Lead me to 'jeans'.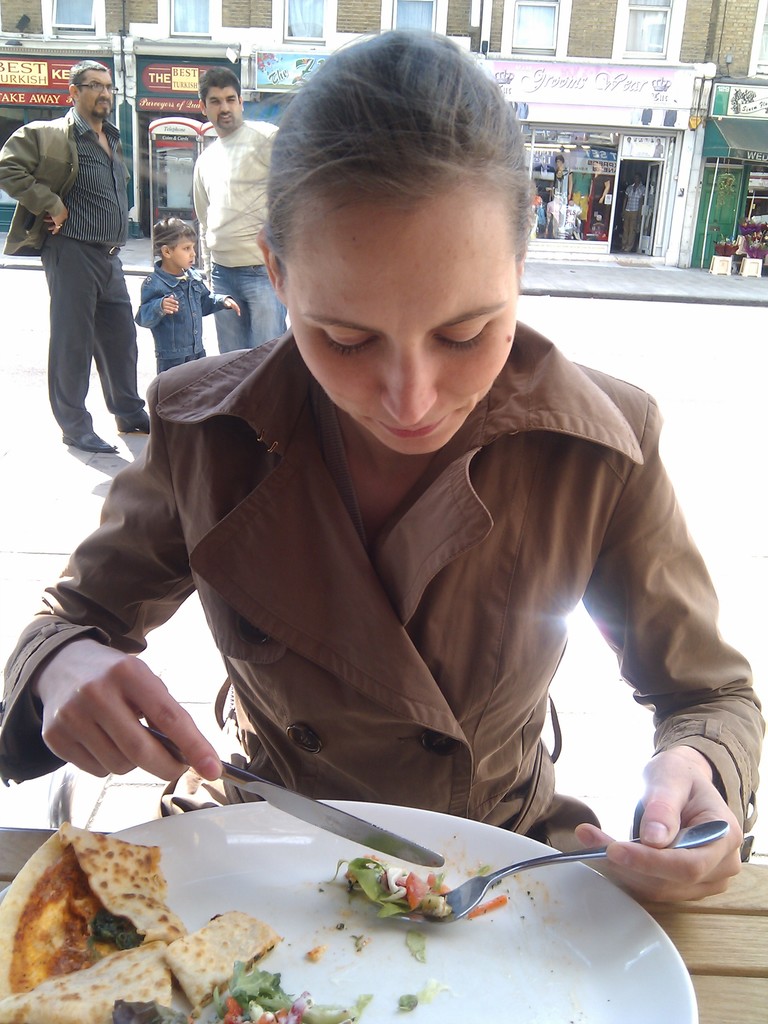
Lead to left=7, top=321, right=767, bottom=863.
